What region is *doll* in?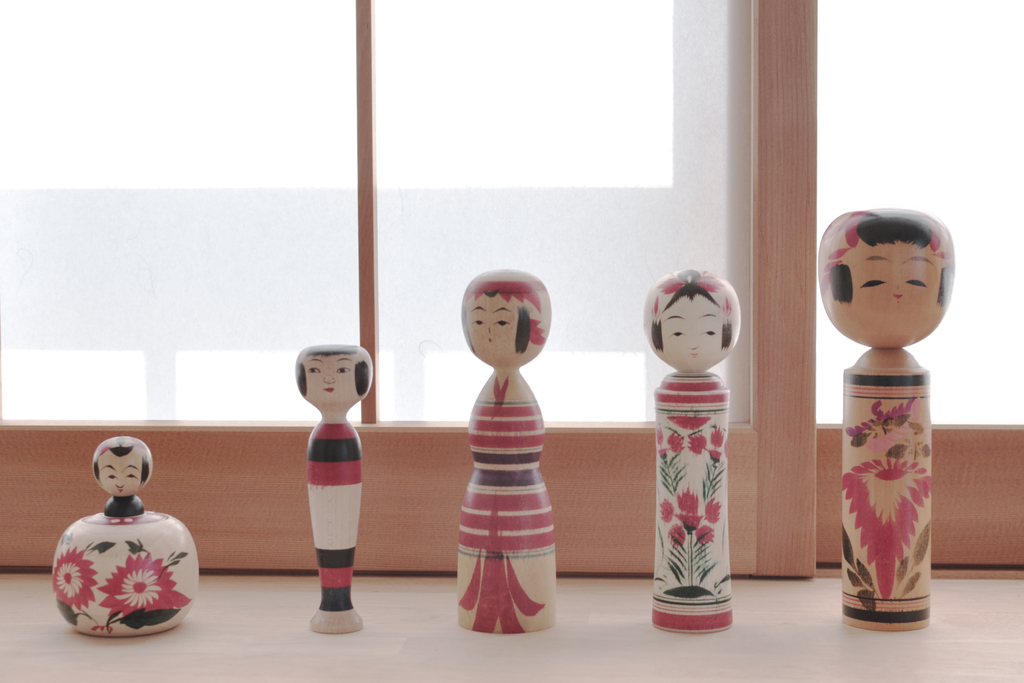
x1=460 y1=270 x2=557 y2=632.
